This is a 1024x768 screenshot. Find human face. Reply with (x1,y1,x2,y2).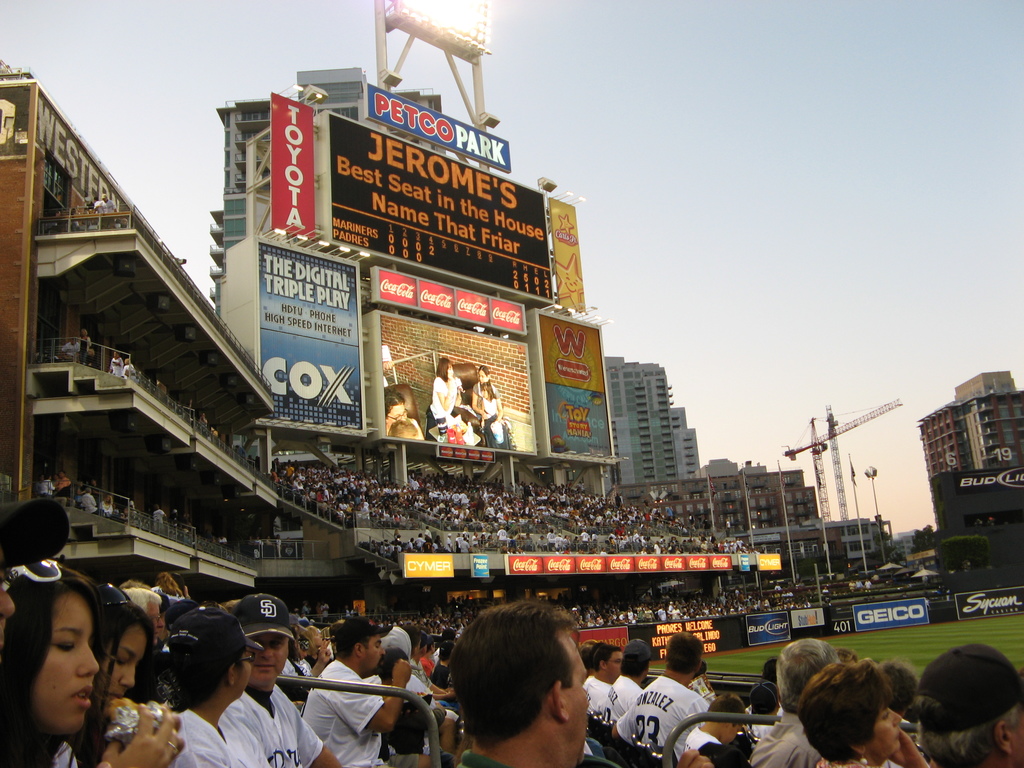
(866,703,906,759).
